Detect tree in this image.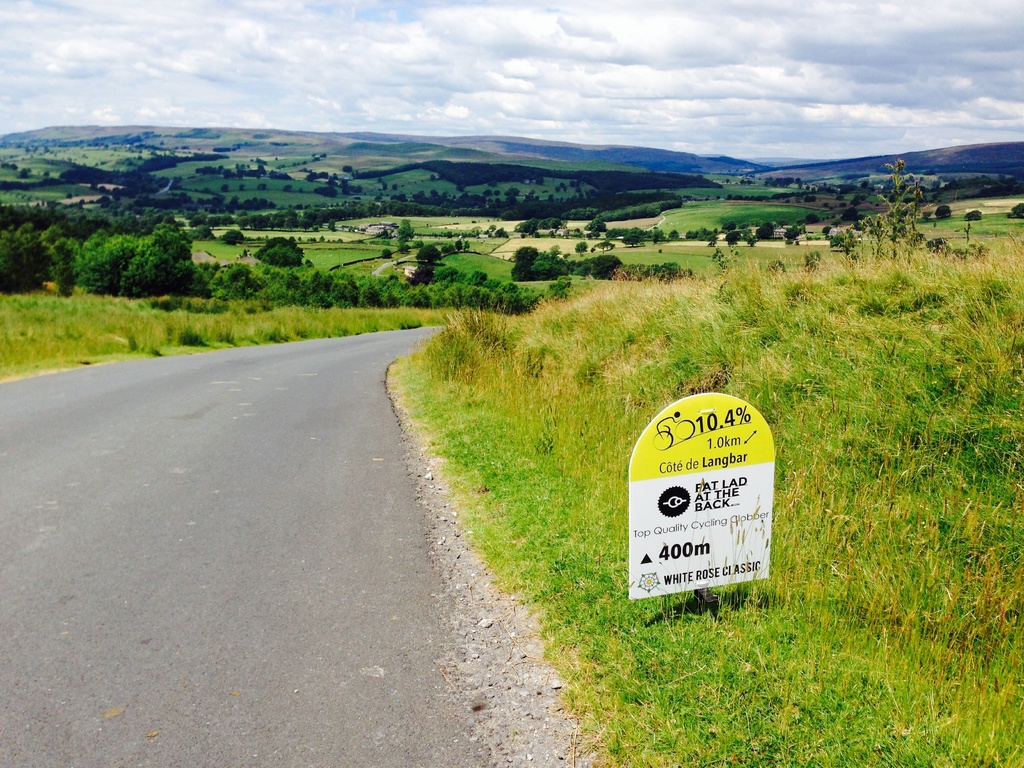
Detection: [143, 153, 216, 164].
